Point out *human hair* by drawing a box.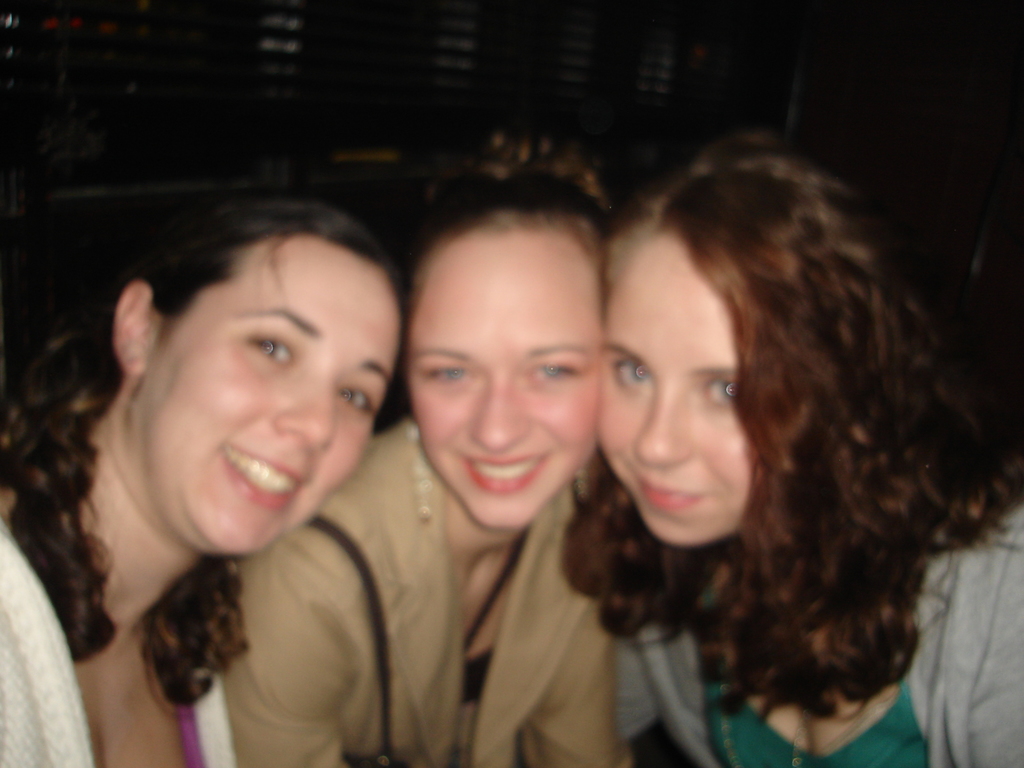
<box>0,195,406,713</box>.
